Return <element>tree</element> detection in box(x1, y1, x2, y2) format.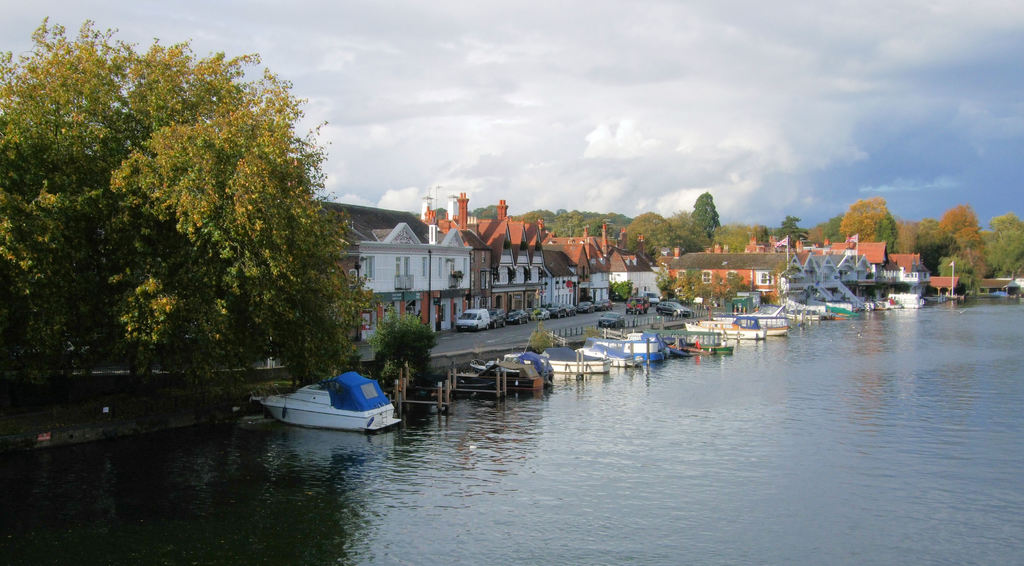
box(808, 222, 834, 254).
